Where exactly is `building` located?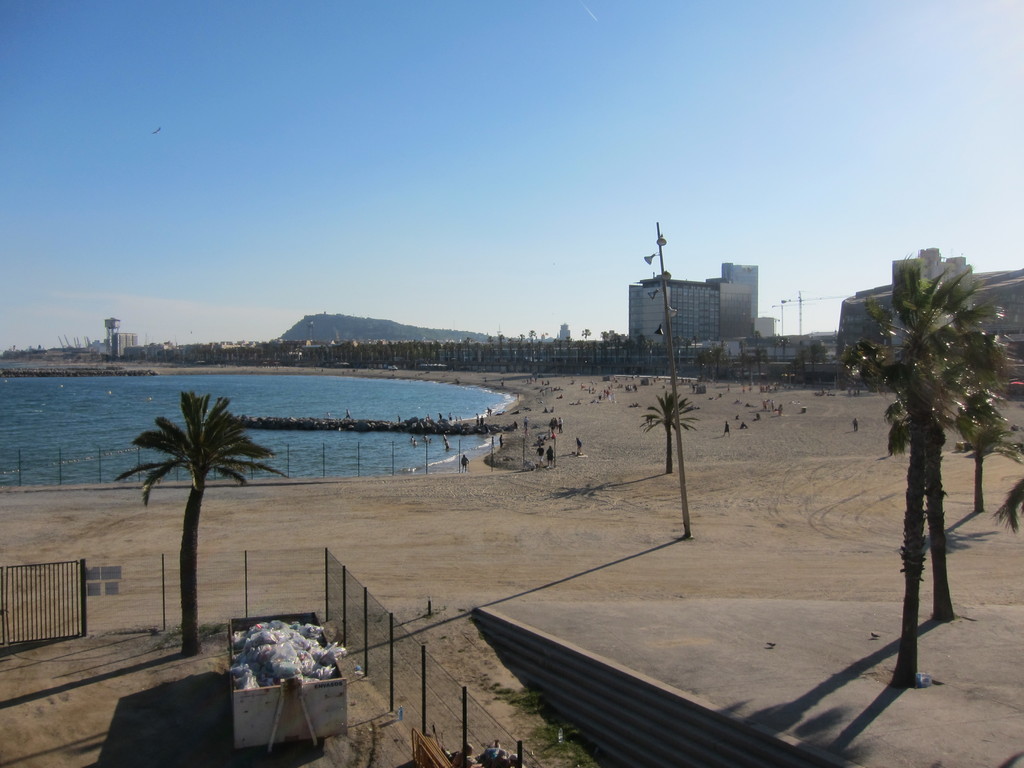
Its bounding box is 831 248 1023 356.
